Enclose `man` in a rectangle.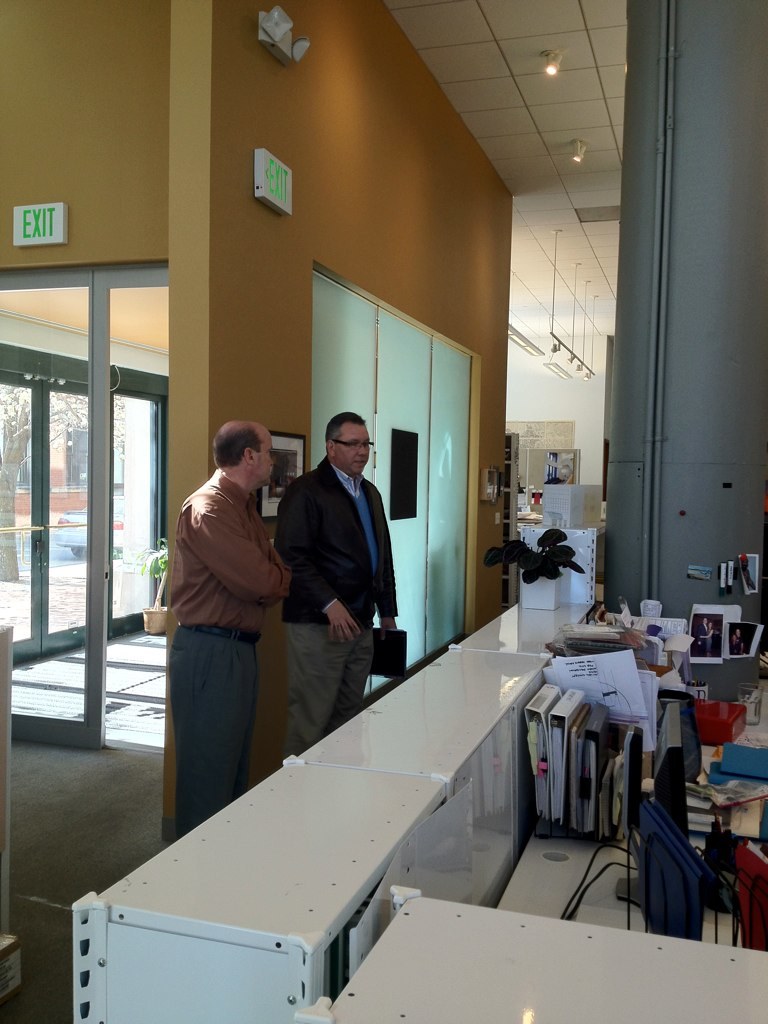
<region>276, 406, 401, 721</region>.
